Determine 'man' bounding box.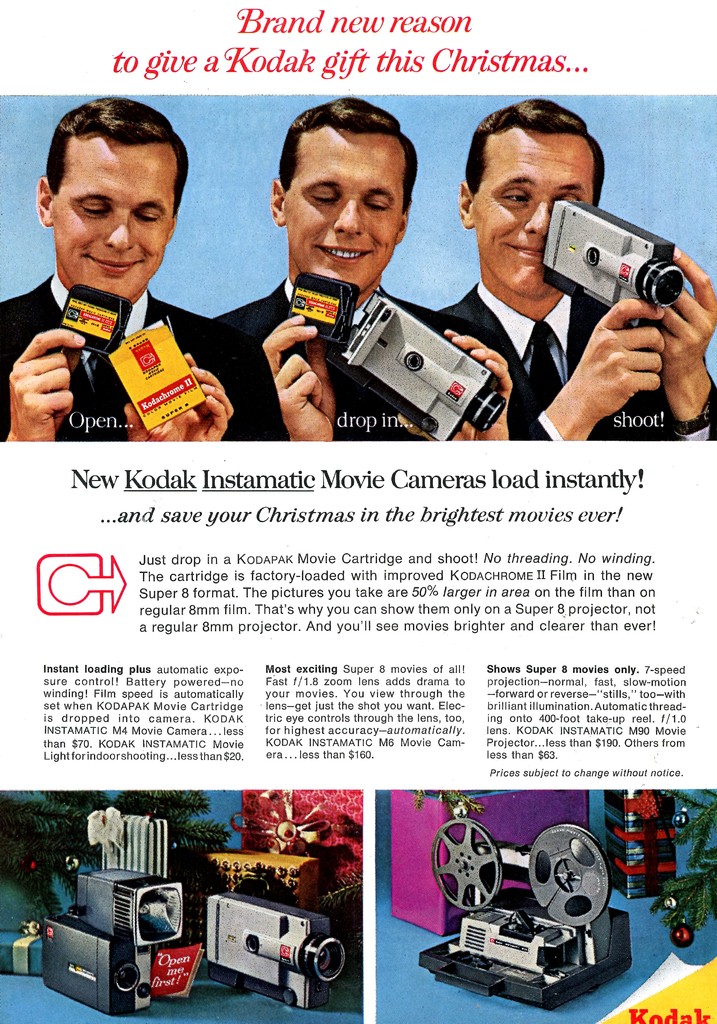
Determined: 0/106/256/450.
